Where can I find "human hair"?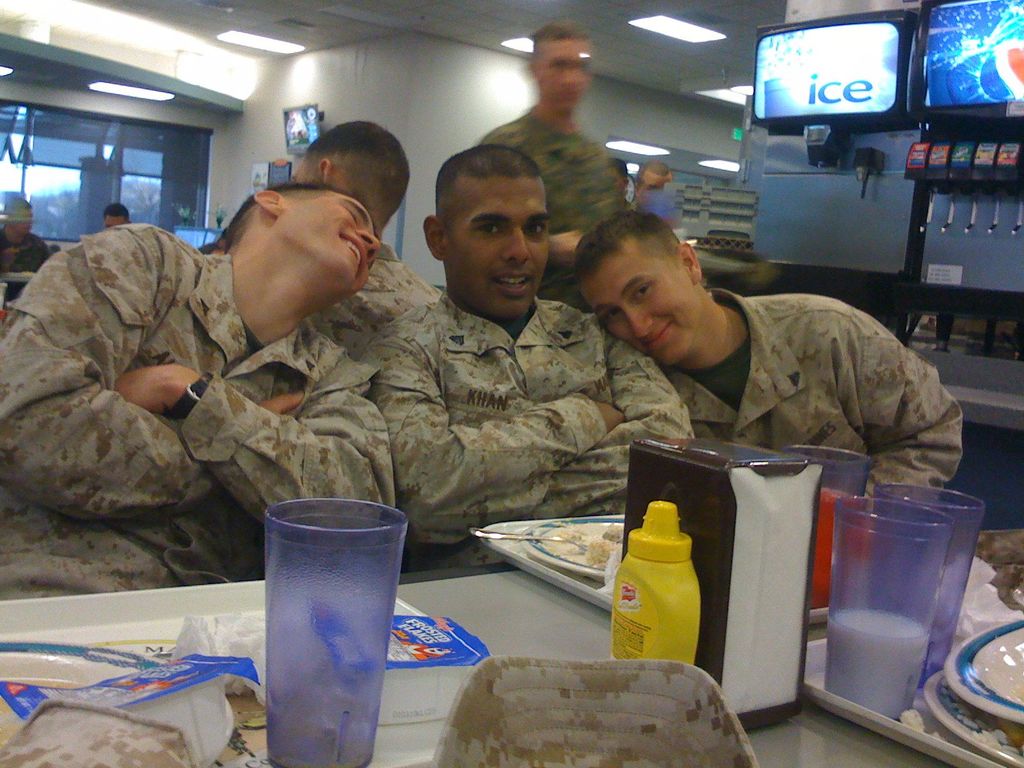
You can find it at [566, 212, 678, 294].
